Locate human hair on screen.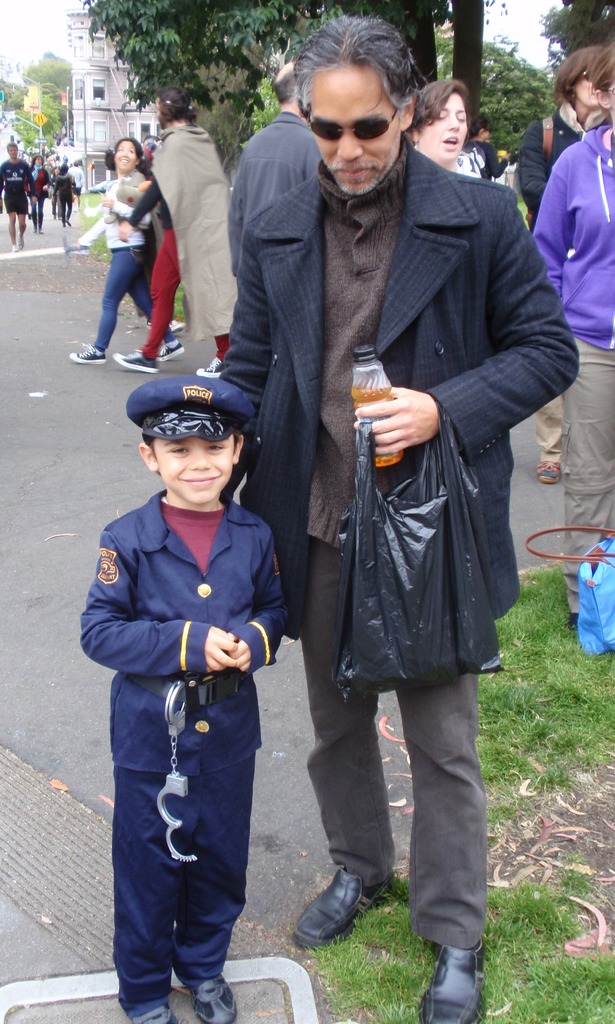
On screen at Rect(470, 115, 491, 138).
